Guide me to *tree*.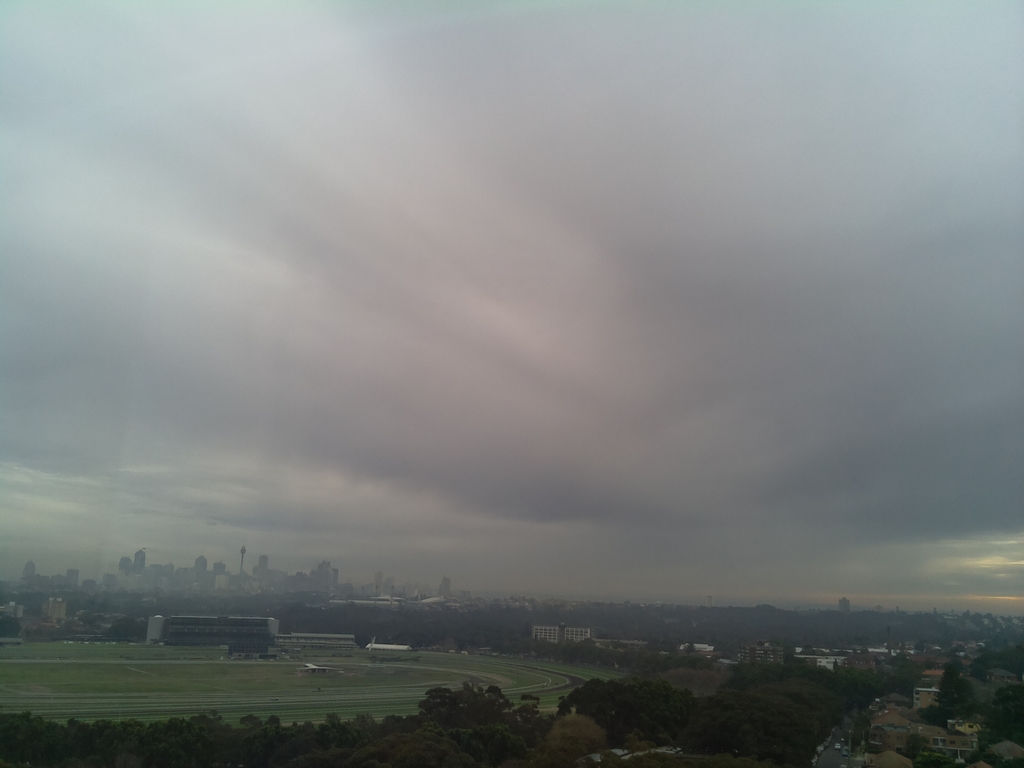
Guidance: {"x1": 968, "y1": 678, "x2": 1023, "y2": 767}.
